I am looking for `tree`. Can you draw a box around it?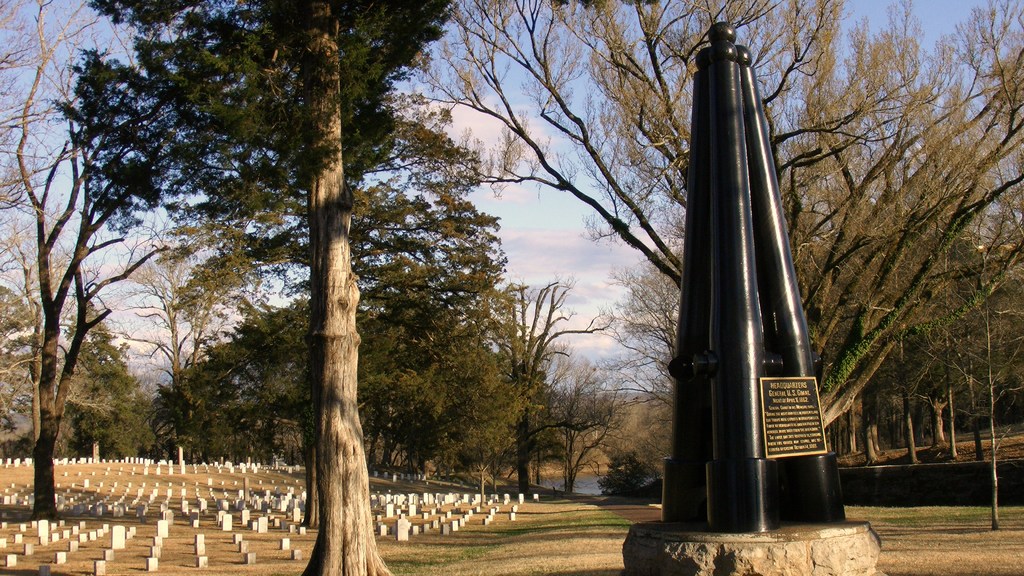
Sure, the bounding box is region(406, 0, 1023, 426).
